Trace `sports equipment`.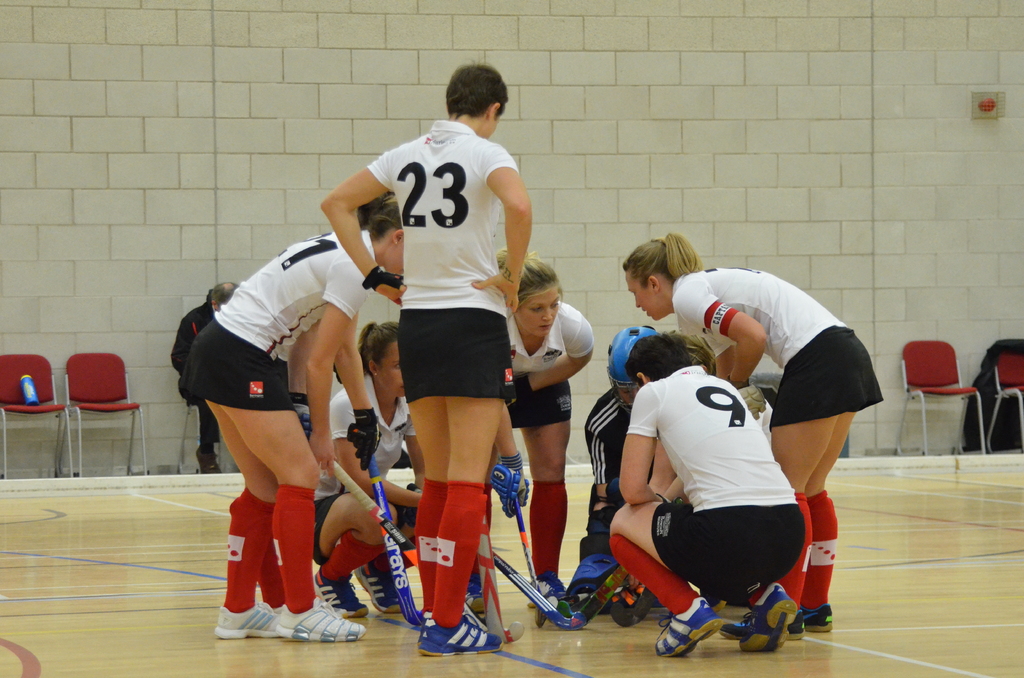
Traced to 492, 451, 531, 519.
